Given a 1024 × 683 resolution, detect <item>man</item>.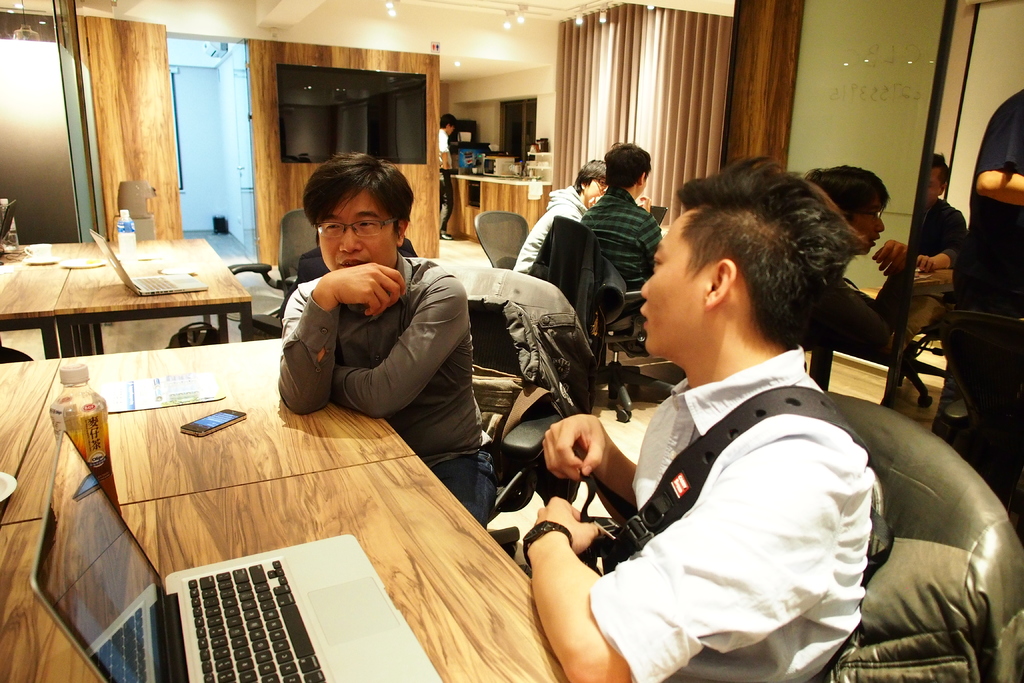
bbox=[581, 131, 662, 306].
